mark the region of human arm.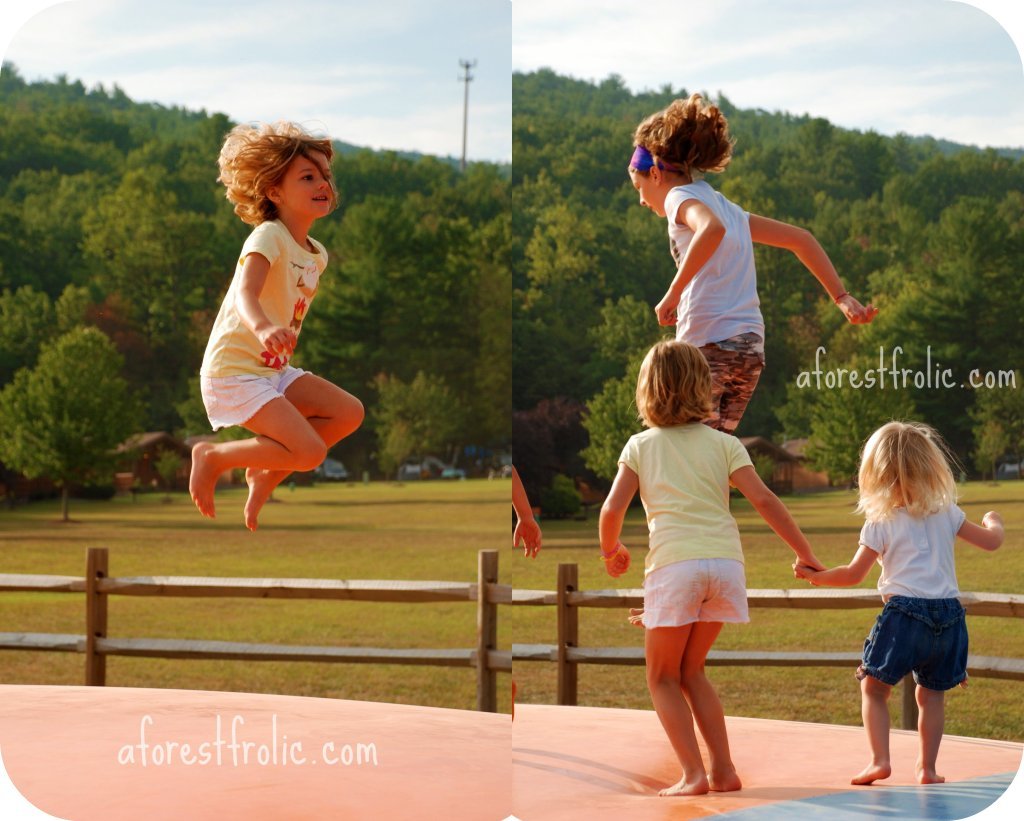
Region: {"left": 752, "top": 212, "right": 882, "bottom": 330}.
